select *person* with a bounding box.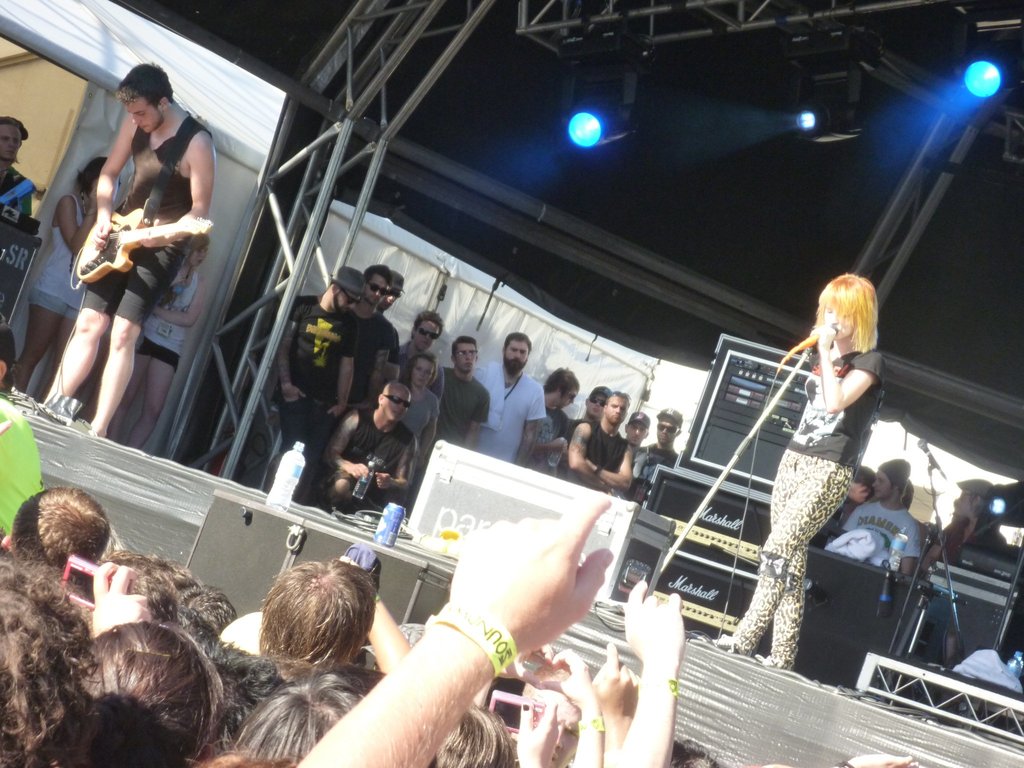
(left=111, top=269, right=211, bottom=447).
